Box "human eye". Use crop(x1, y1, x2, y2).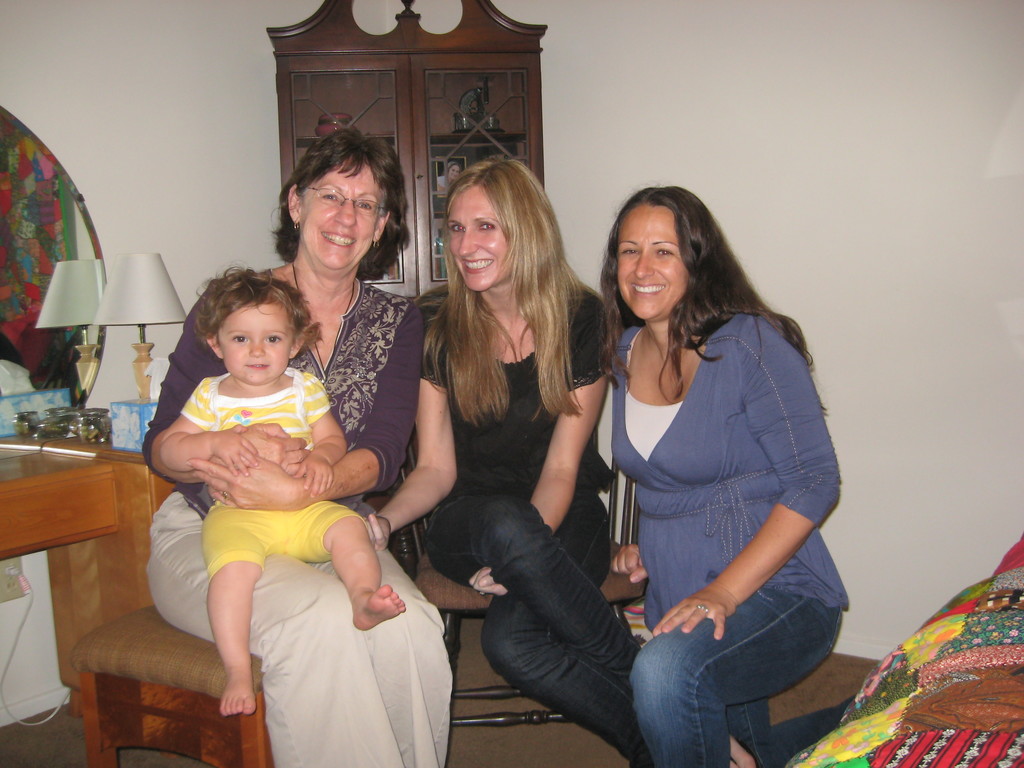
crop(266, 333, 285, 344).
